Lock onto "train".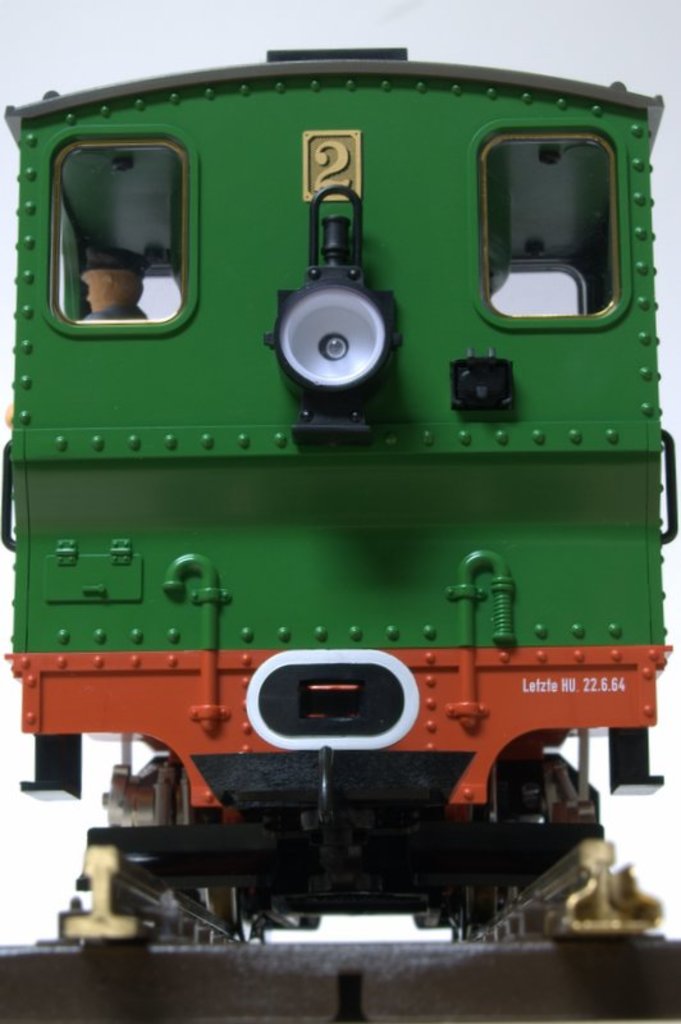
Locked: BBox(3, 49, 677, 945).
